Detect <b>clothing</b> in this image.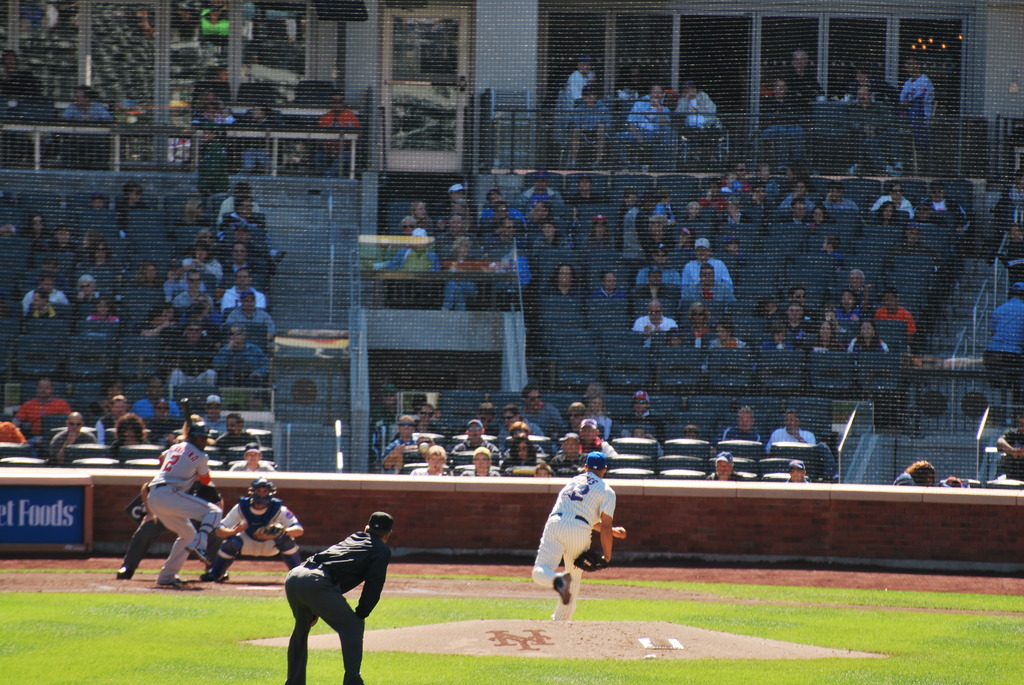
Detection: {"x1": 216, "y1": 494, "x2": 305, "y2": 553}.
